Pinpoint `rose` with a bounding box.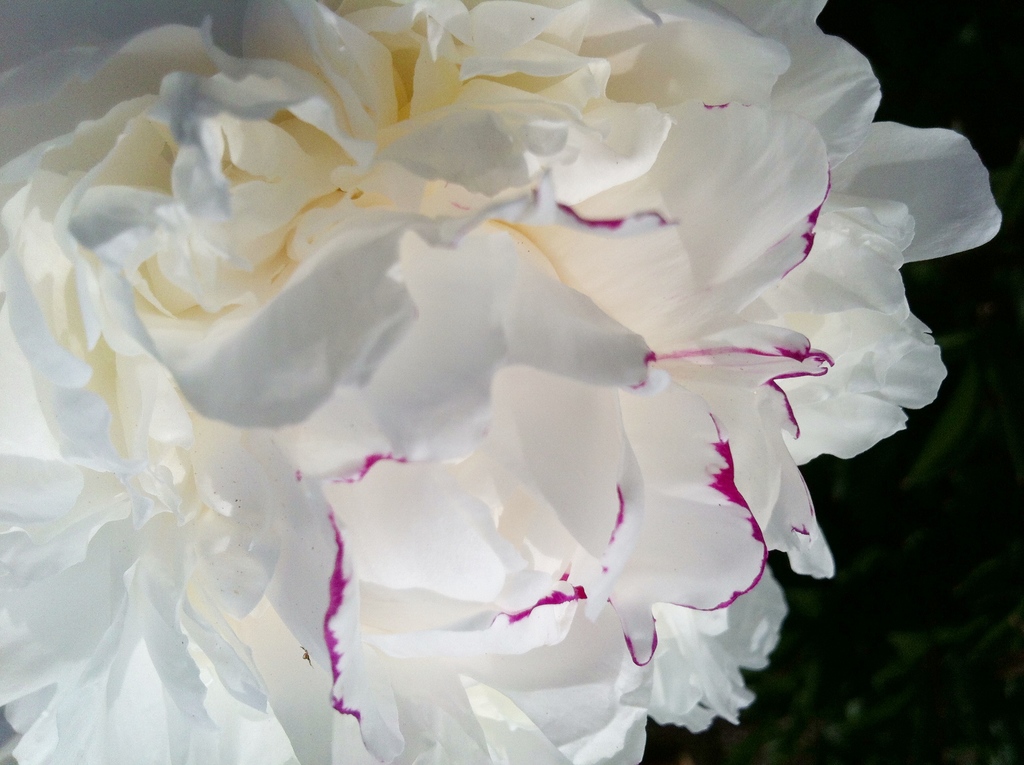
bbox=[0, 0, 1004, 764].
